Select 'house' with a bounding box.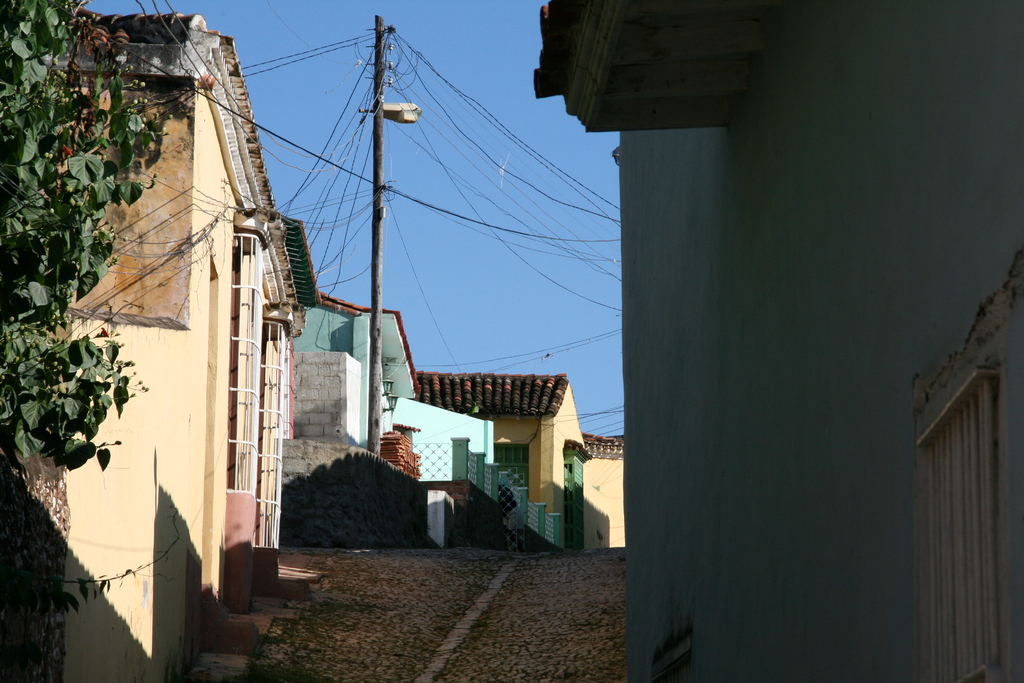
box=[571, 423, 638, 553].
